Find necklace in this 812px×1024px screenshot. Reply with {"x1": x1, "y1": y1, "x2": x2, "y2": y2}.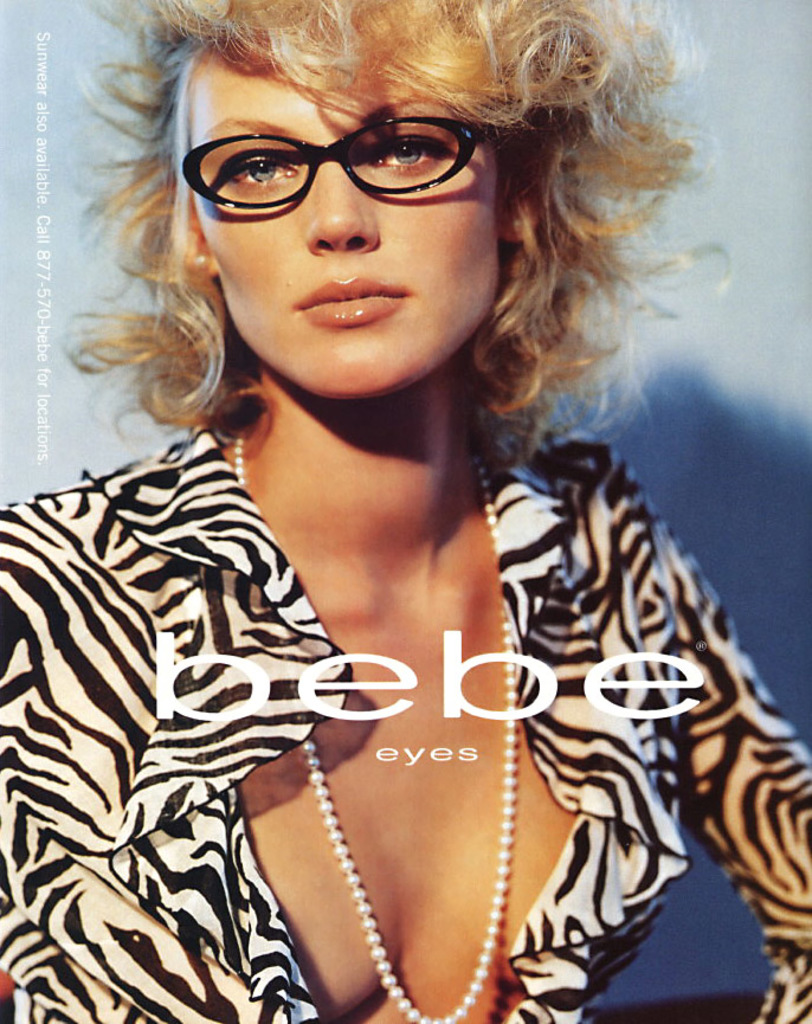
{"x1": 233, "y1": 430, "x2": 521, "y2": 1023}.
